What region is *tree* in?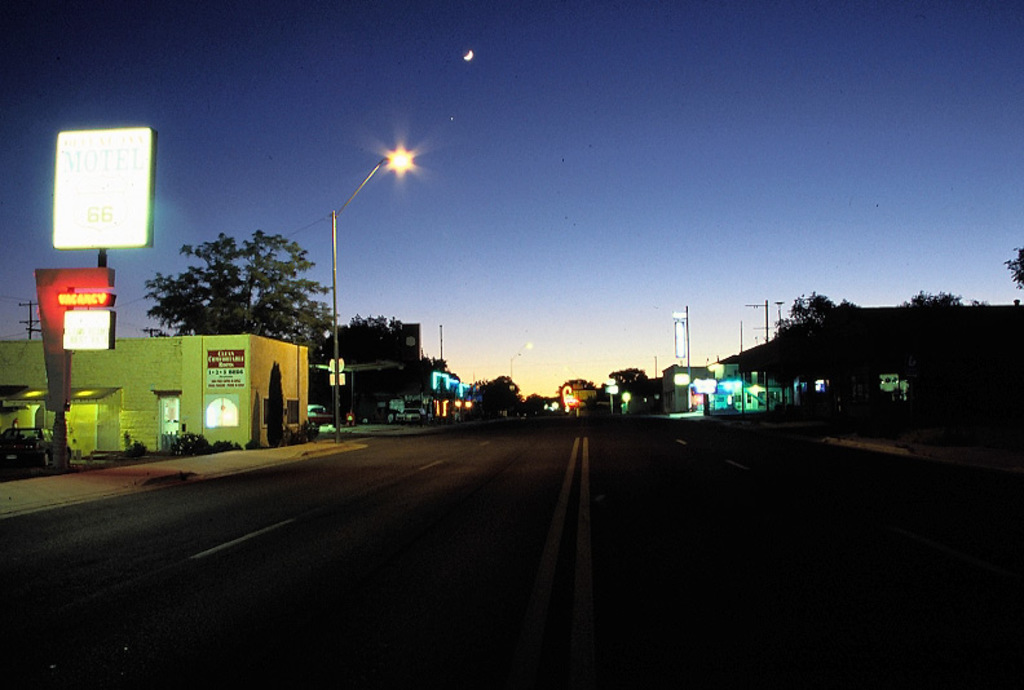
{"x1": 612, "y1": 368, "x2": 649, "y2": 392}.
